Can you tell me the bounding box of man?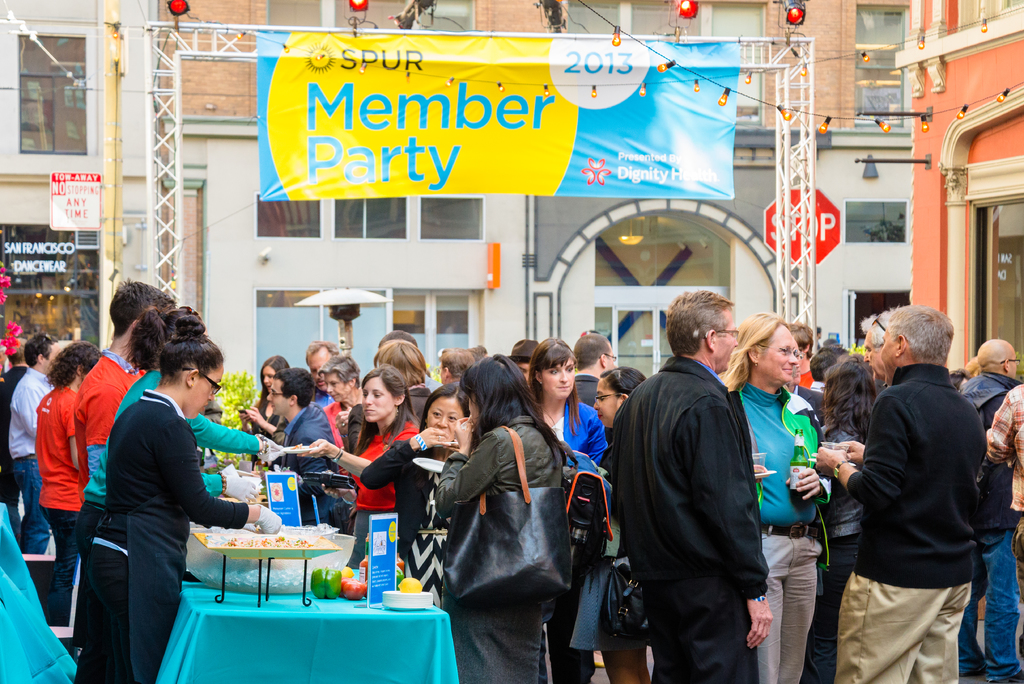
left=818, top=310, right=970, bottom=681.
